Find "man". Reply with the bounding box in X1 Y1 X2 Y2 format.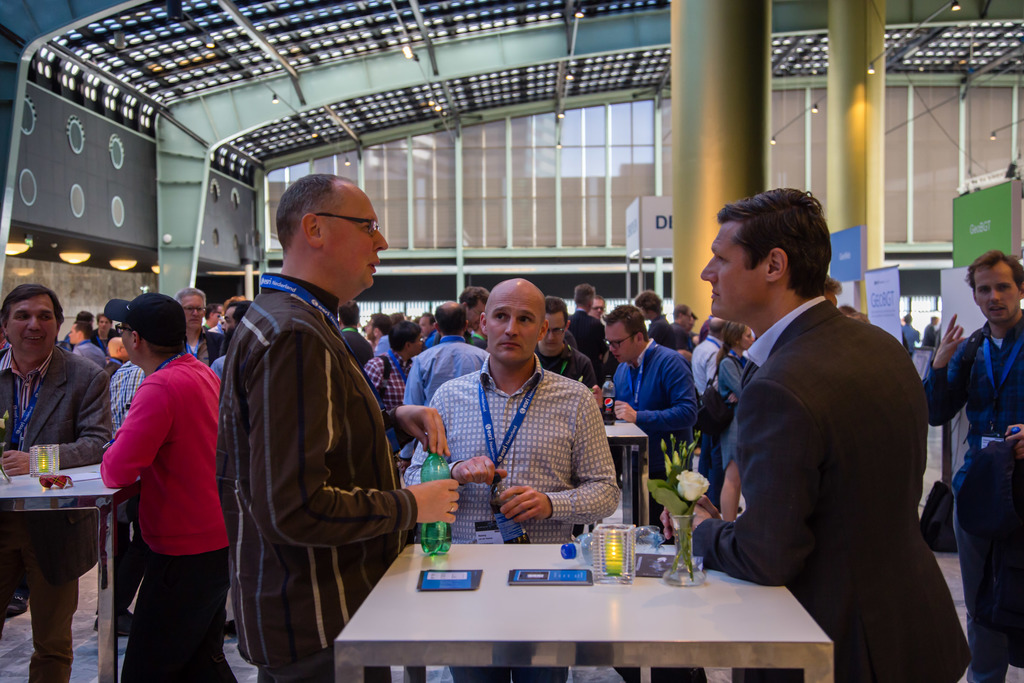
221 173 459 682.
